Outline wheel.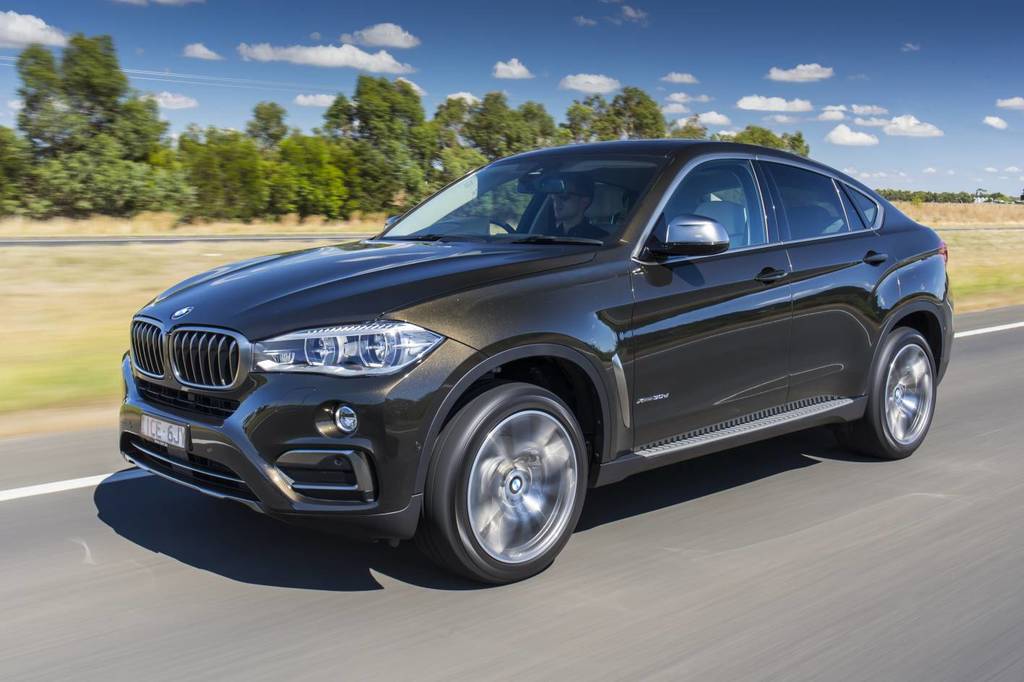
Outline: locate(431, 384, 595, 574).
